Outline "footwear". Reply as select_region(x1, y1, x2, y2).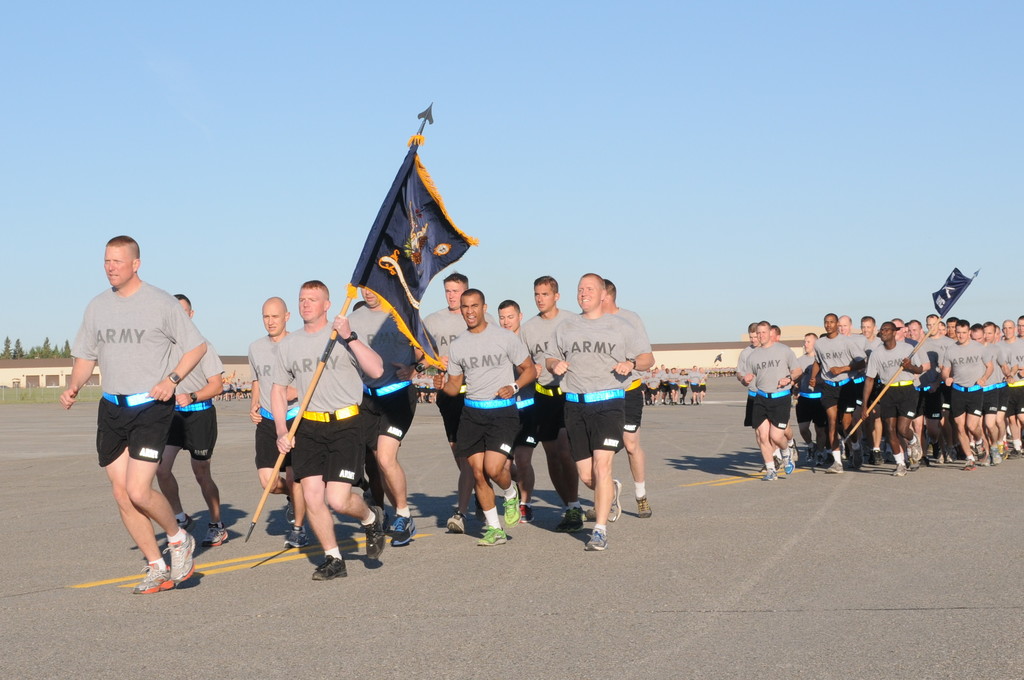
select_region(361, 504, 386, 563).
